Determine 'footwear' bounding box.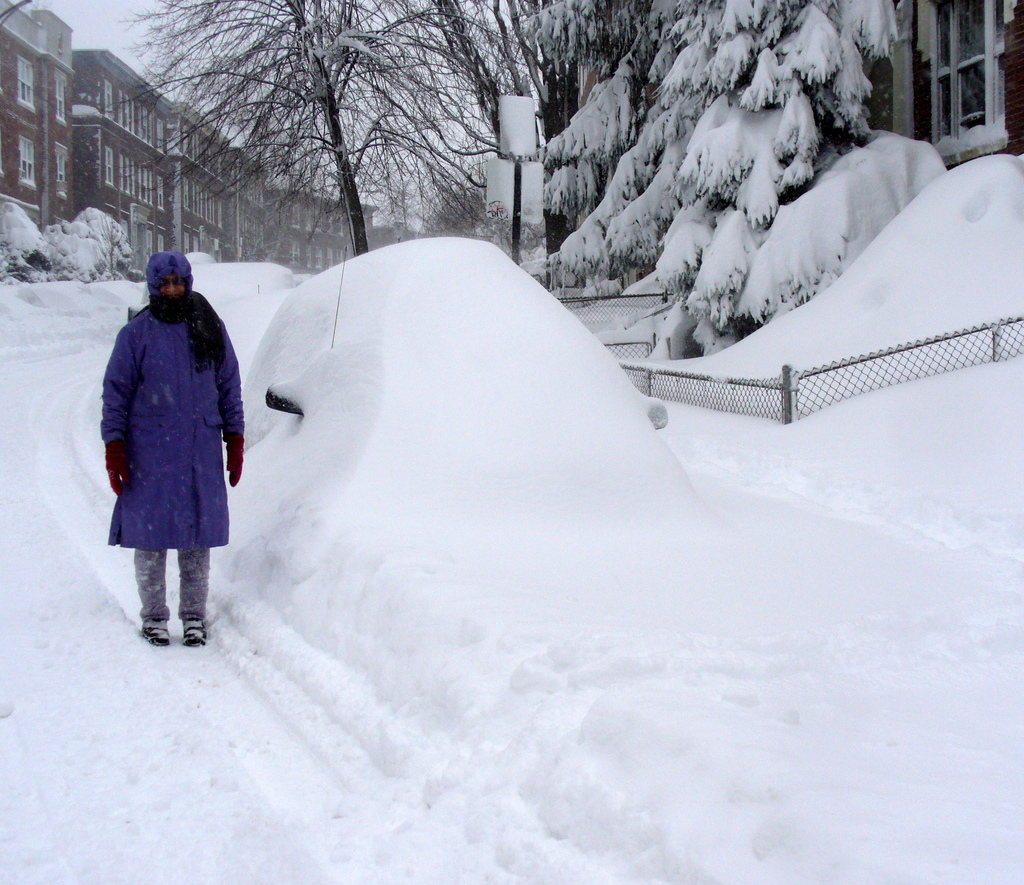
Determined: select_region(145, 625, 169, 652).
